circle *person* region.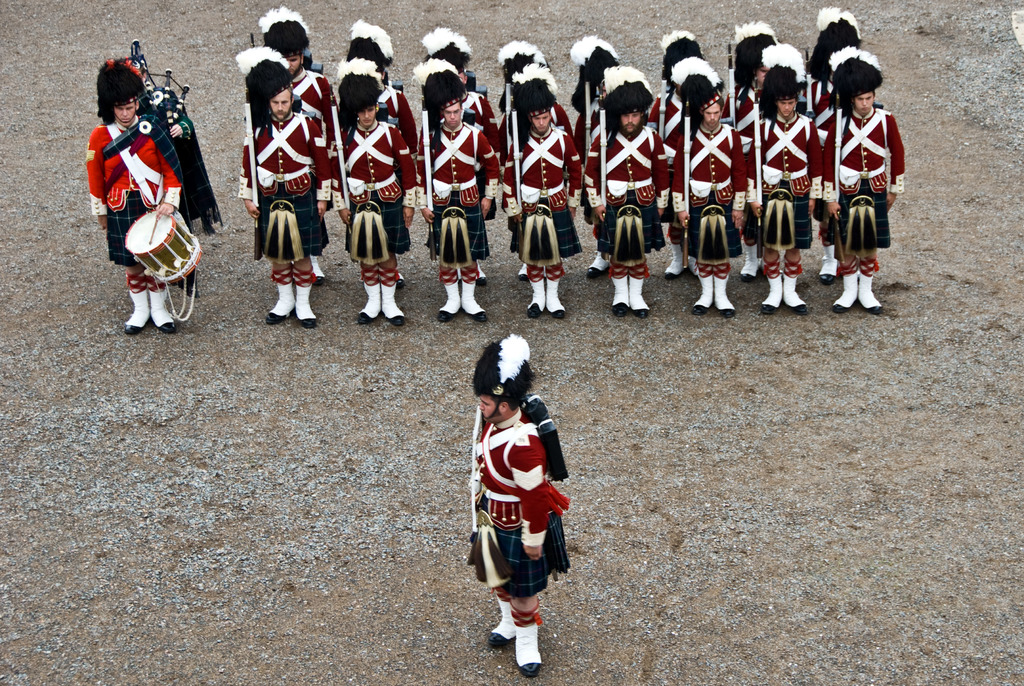
Region: 531:62:599:325.
